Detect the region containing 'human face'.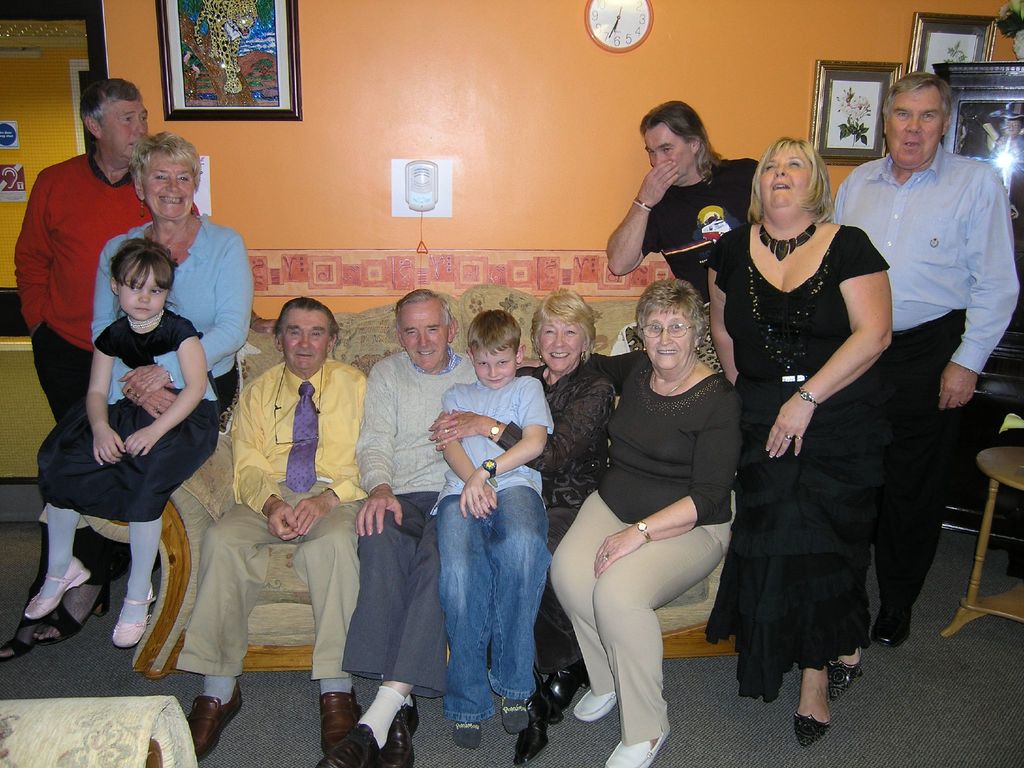
104, 97, 147, 161.
